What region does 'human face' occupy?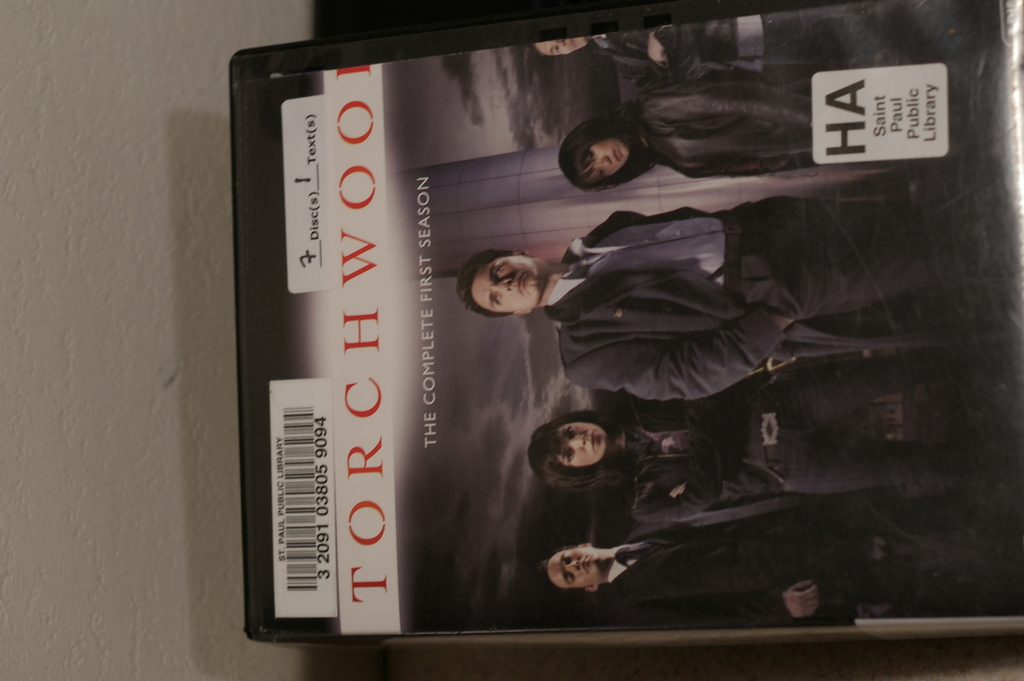
(534,35,590,54).
